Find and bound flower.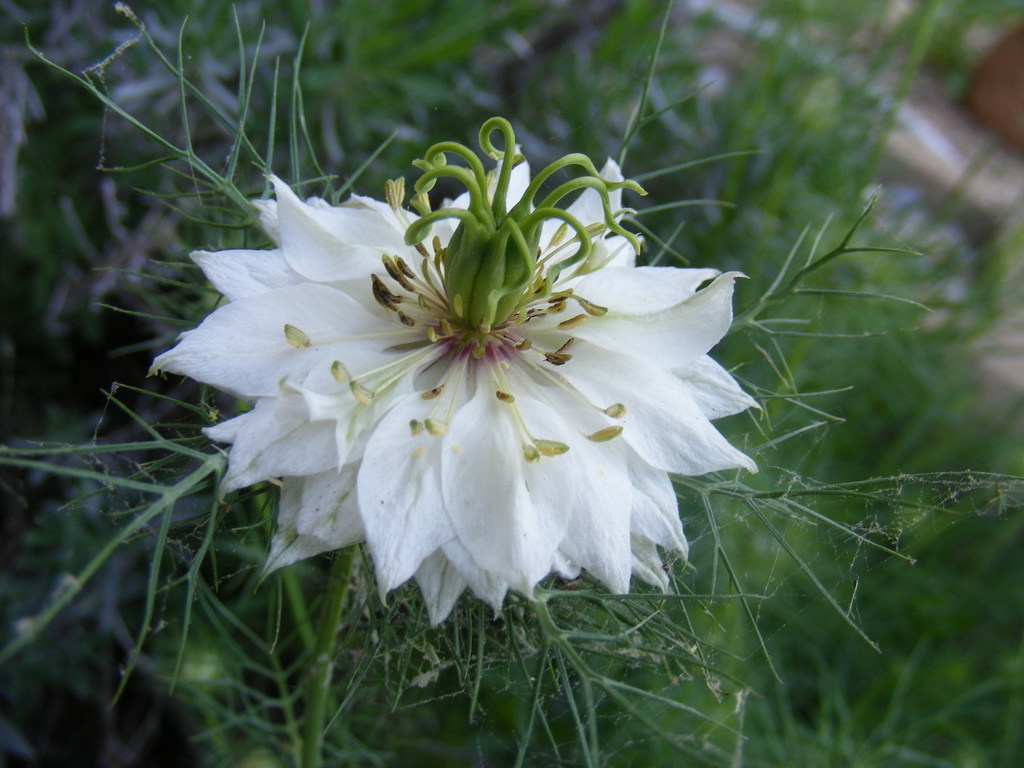
Bound: <bbox>180, 146, 723, 616</bbox>.
